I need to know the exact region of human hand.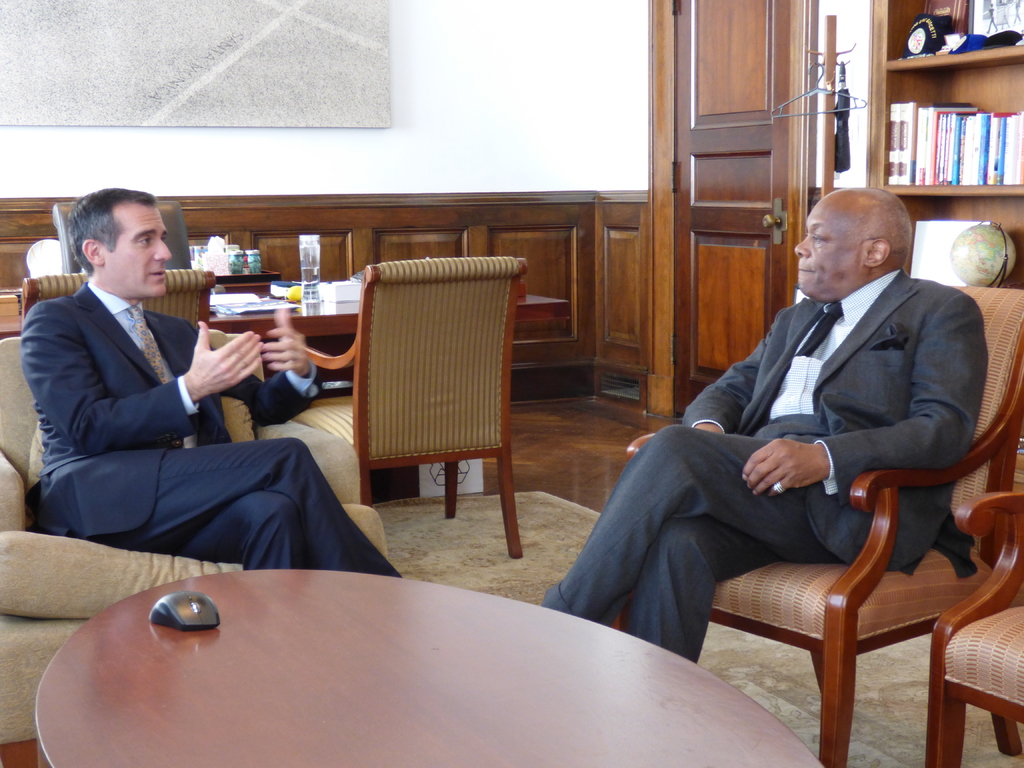
Region: bbox(748, 437, 845, 513).
